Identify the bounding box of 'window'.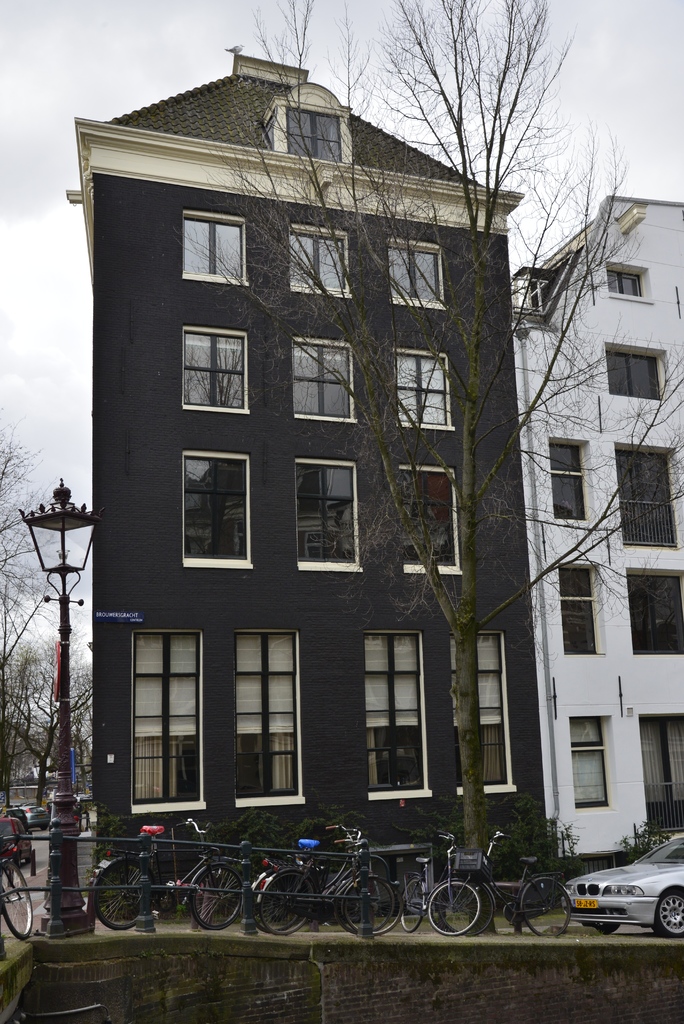
[x1=623, y1=562, x2=683, y2=652].
